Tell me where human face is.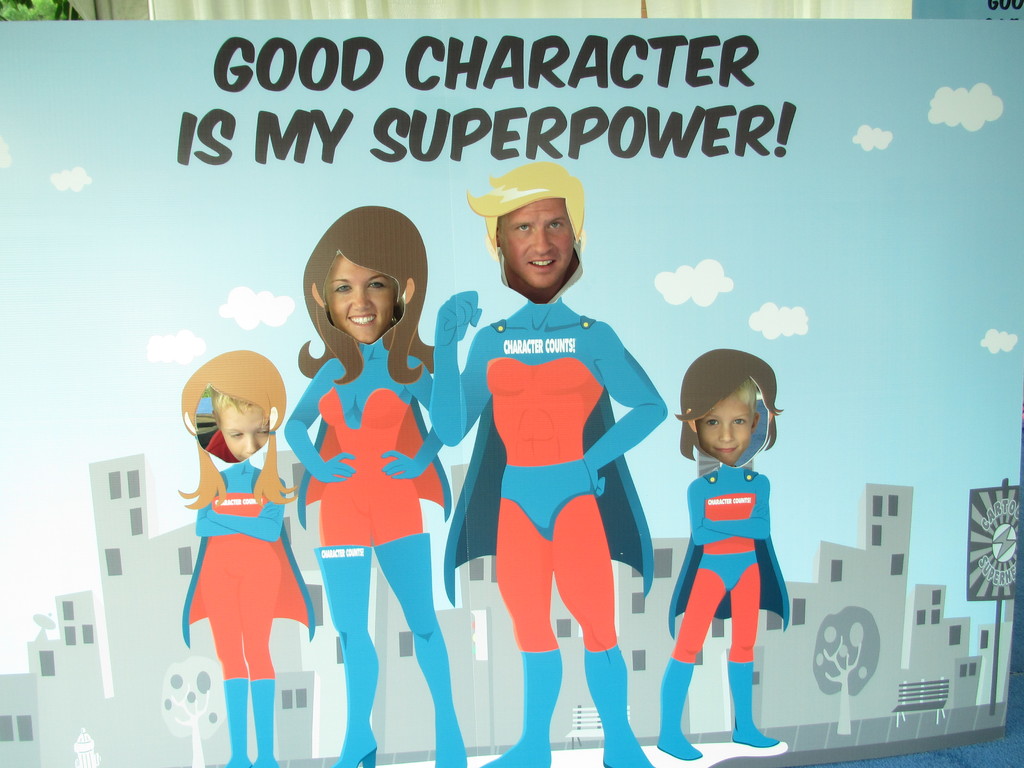
human face is at bbox=[324, 250, 397, 344].
